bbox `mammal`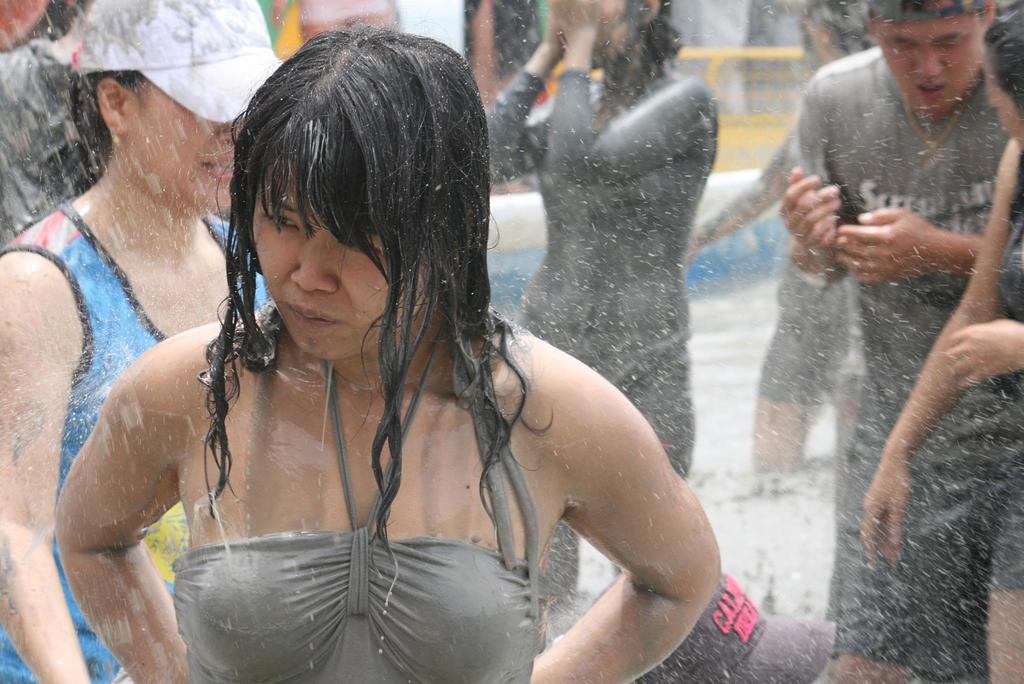
region(53, 19, 723, 683)
